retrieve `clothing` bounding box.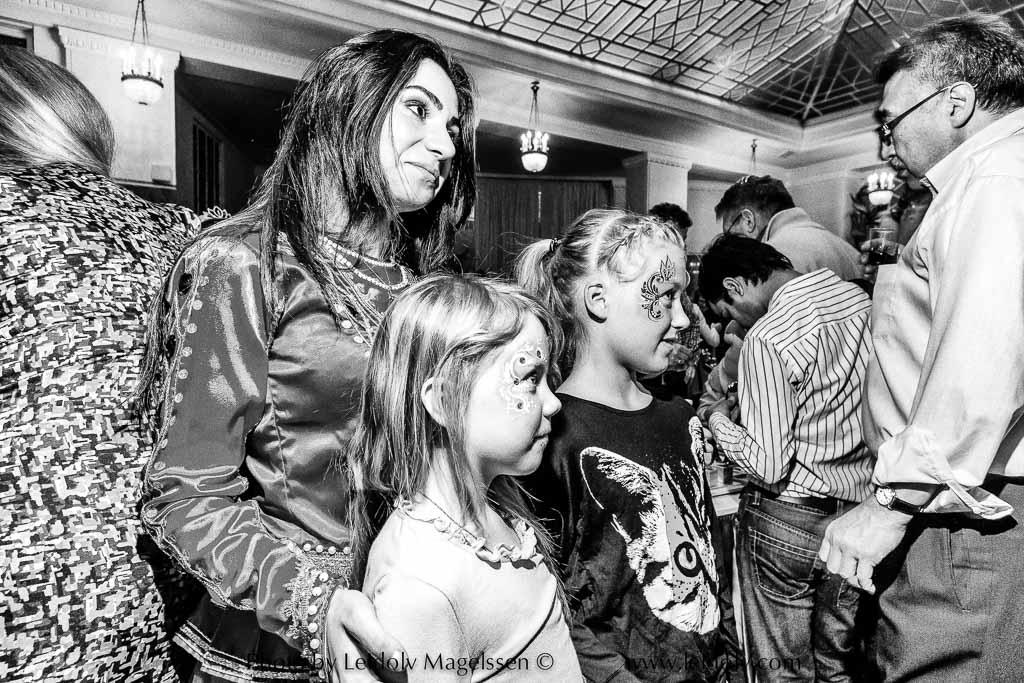
Bounding box: (703, 262, 873, 682).
